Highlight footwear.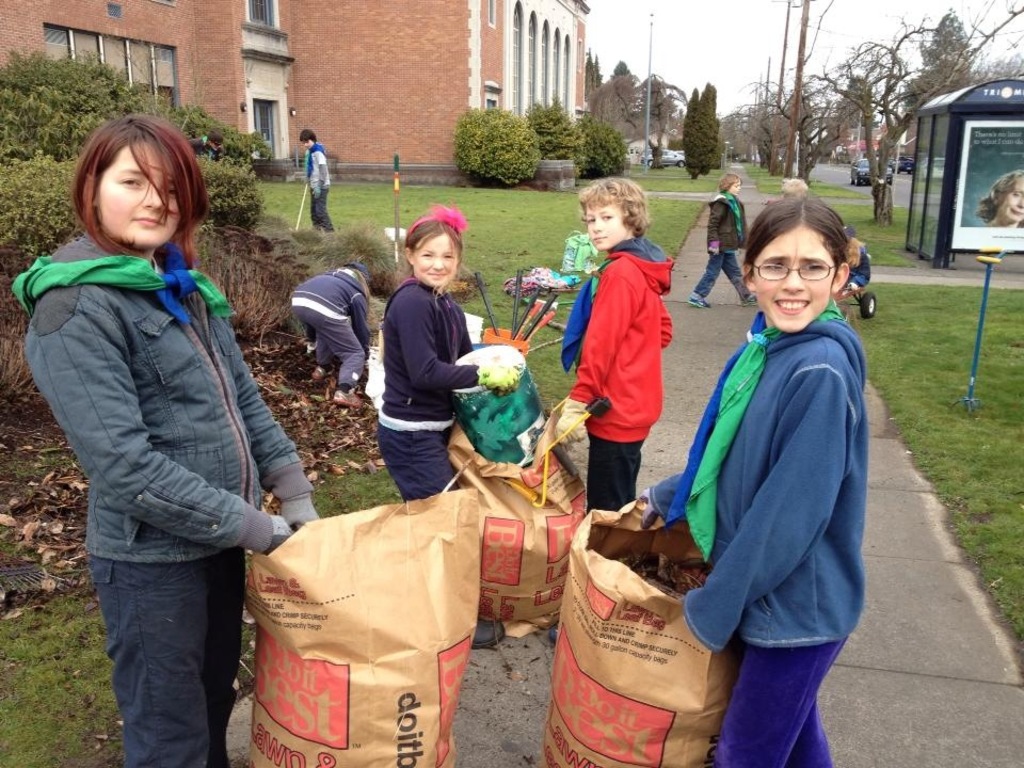
Highlighted region: 332/387/363/409.
